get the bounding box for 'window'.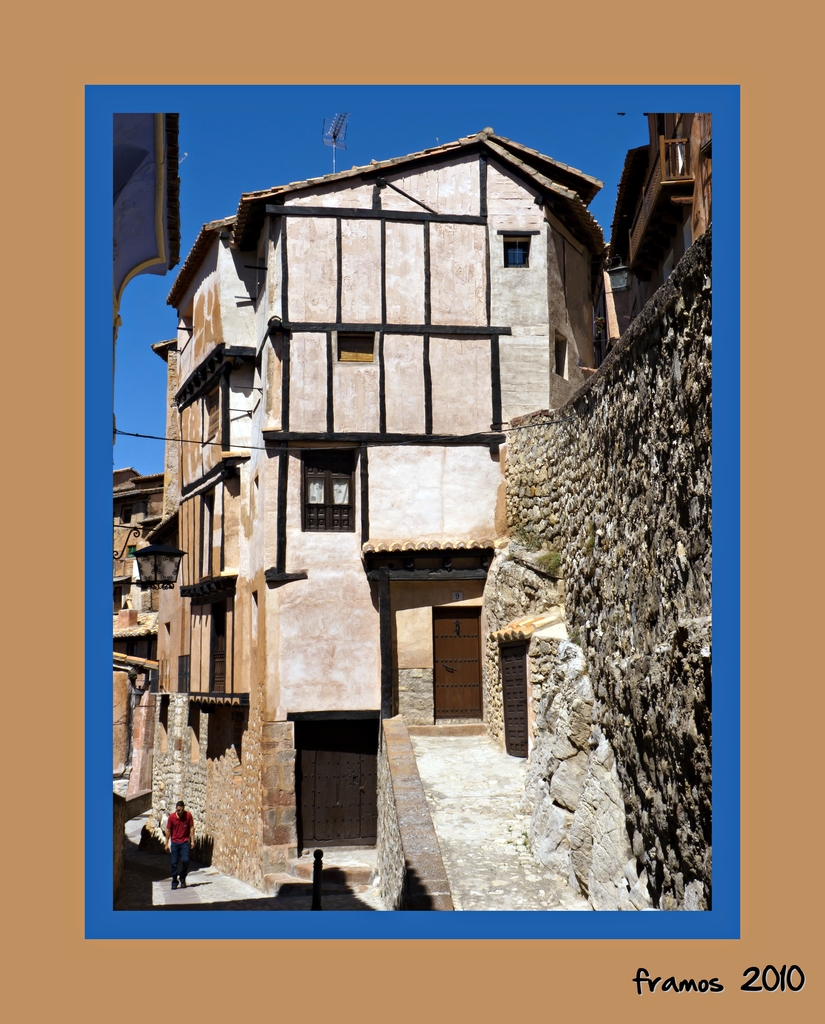
l=494, t=636, r=528, b=753.
